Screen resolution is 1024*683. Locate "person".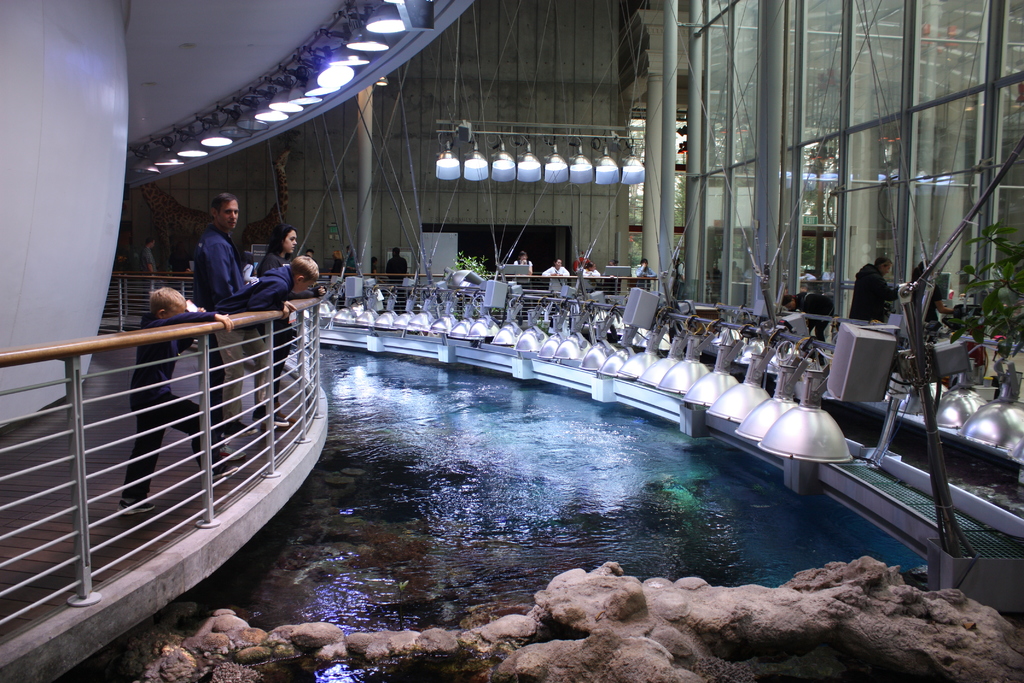
117,288,240,510.
